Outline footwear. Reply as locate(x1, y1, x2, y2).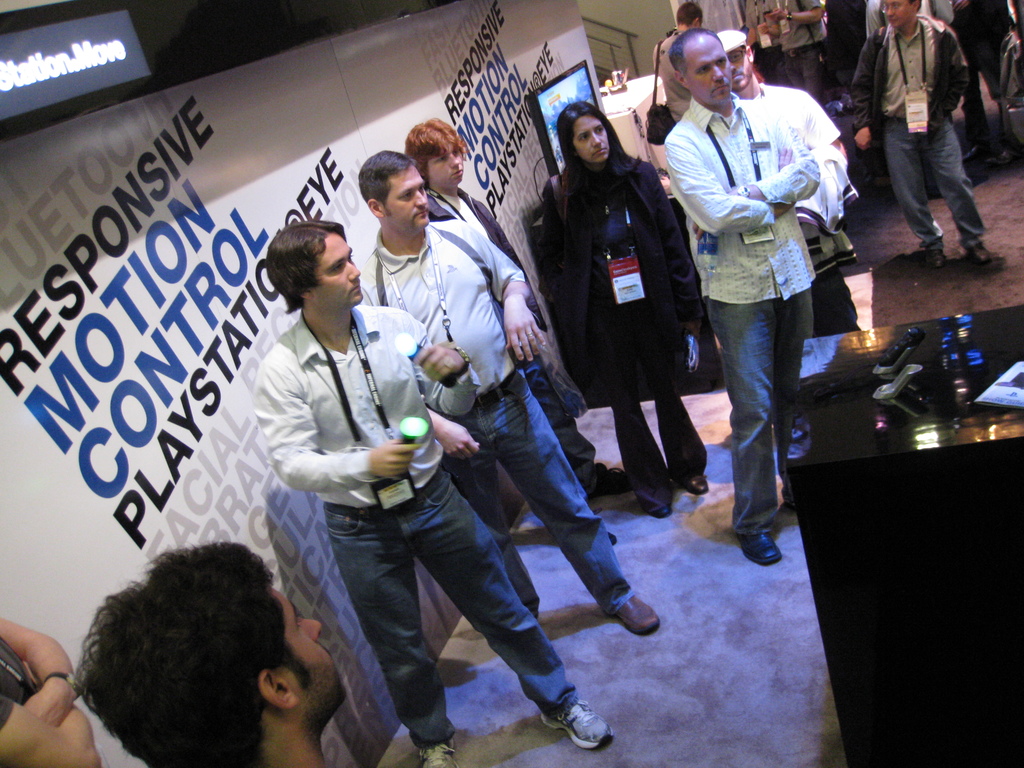
locate(539, 700, 617, 756).
